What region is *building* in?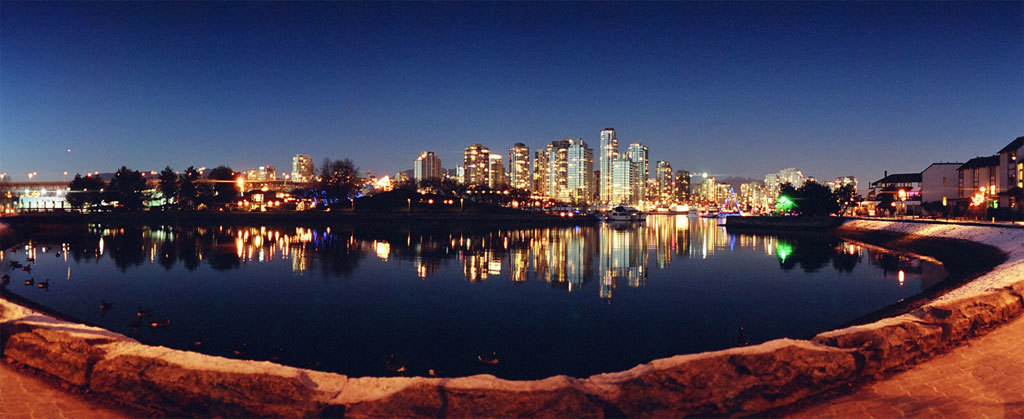
locate(608, 140, 796, 208).
